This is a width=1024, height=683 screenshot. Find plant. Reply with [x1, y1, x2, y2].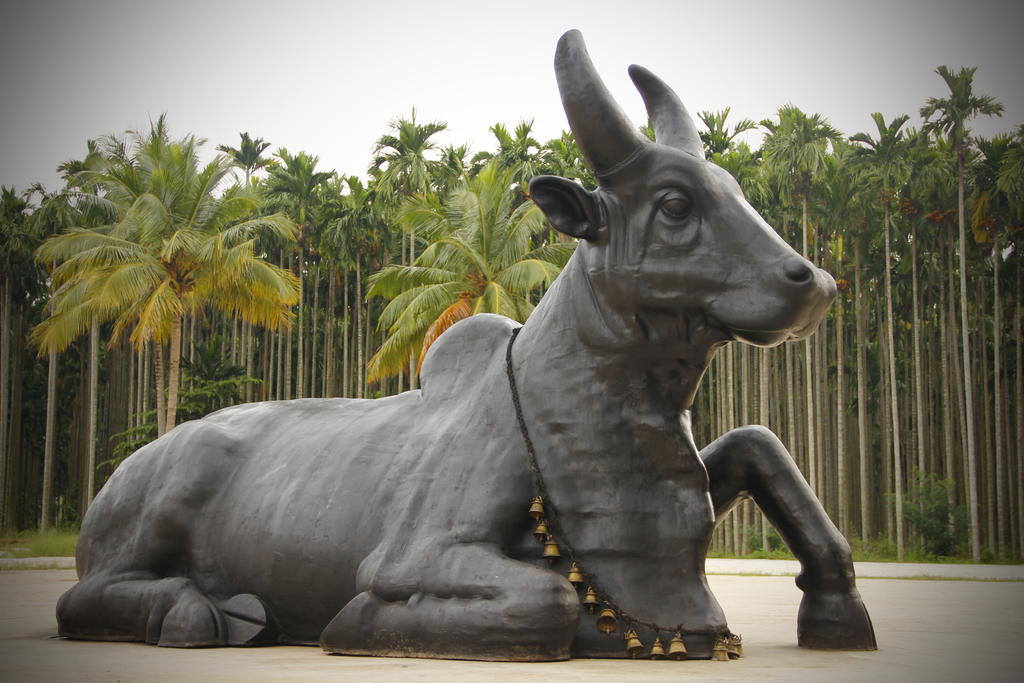
[982, 534, 1022, 562].
